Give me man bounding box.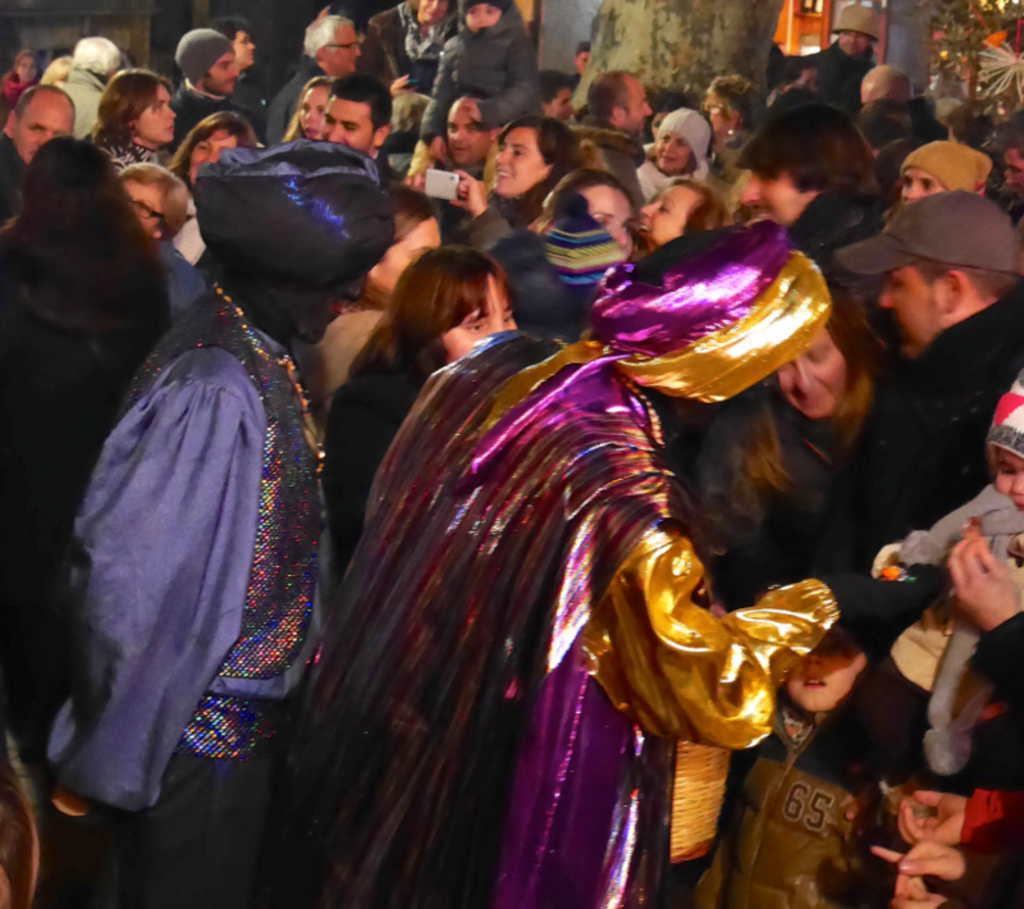
bbox(805, 191, 1023, 580).
